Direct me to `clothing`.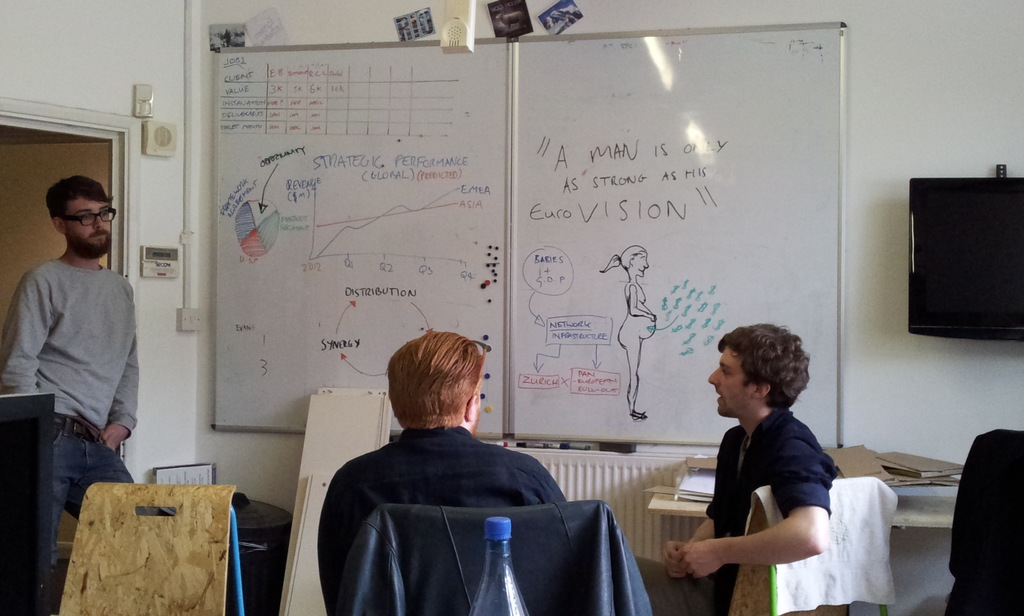
Direction: 0, 255, 140, 585.
